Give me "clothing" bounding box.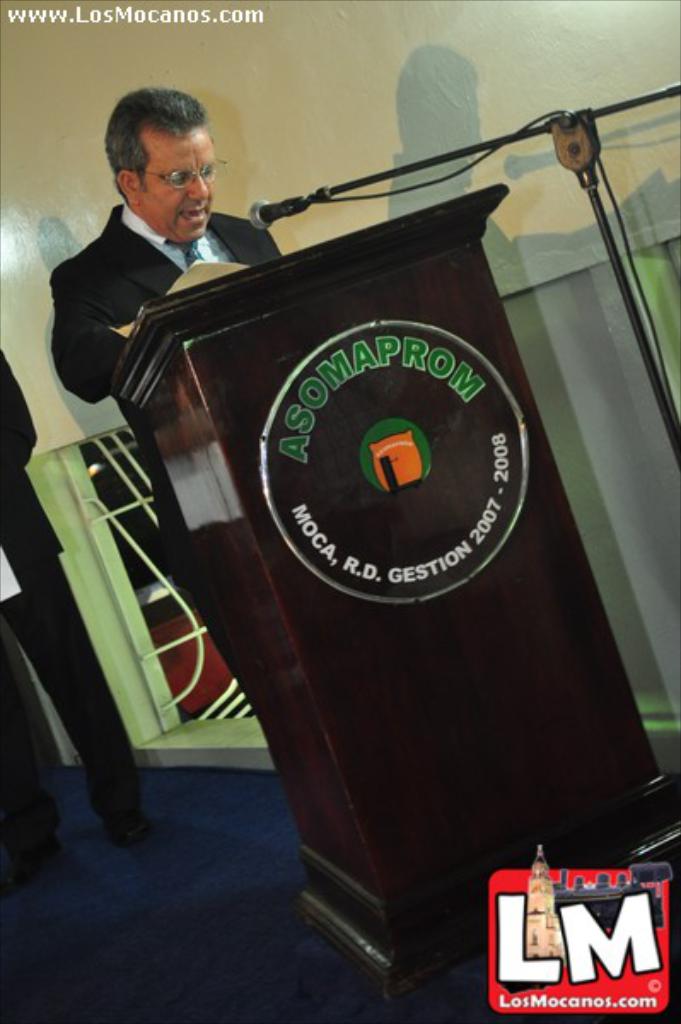
{"x1": 0, "y1": 348, "x2": 121, "y2": 847}.
